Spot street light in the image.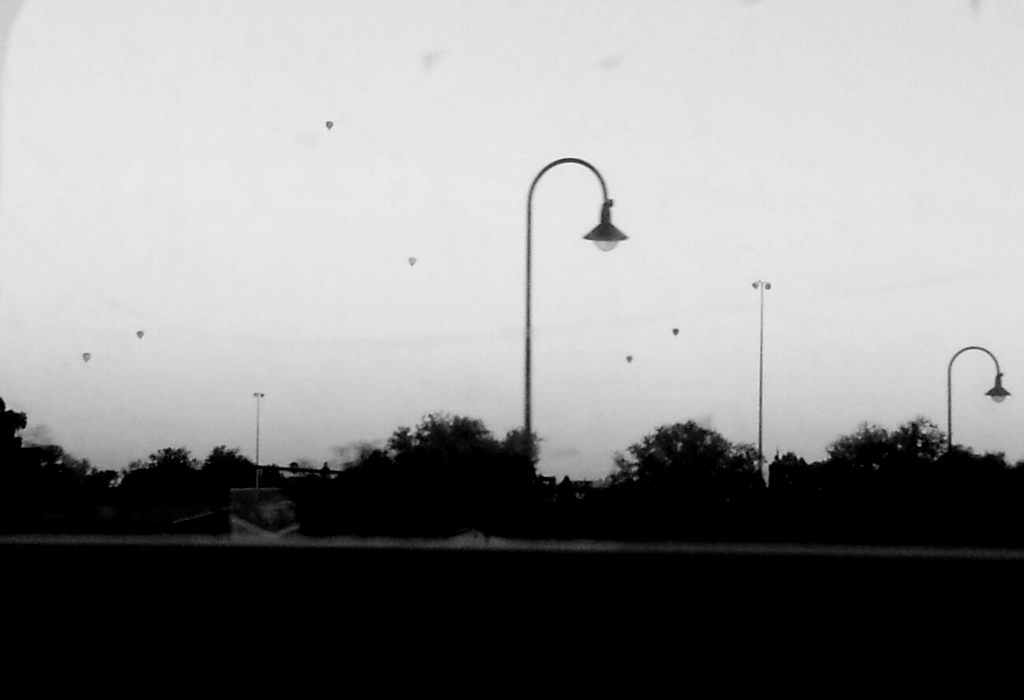
street light found at [944,338,1010,448].
